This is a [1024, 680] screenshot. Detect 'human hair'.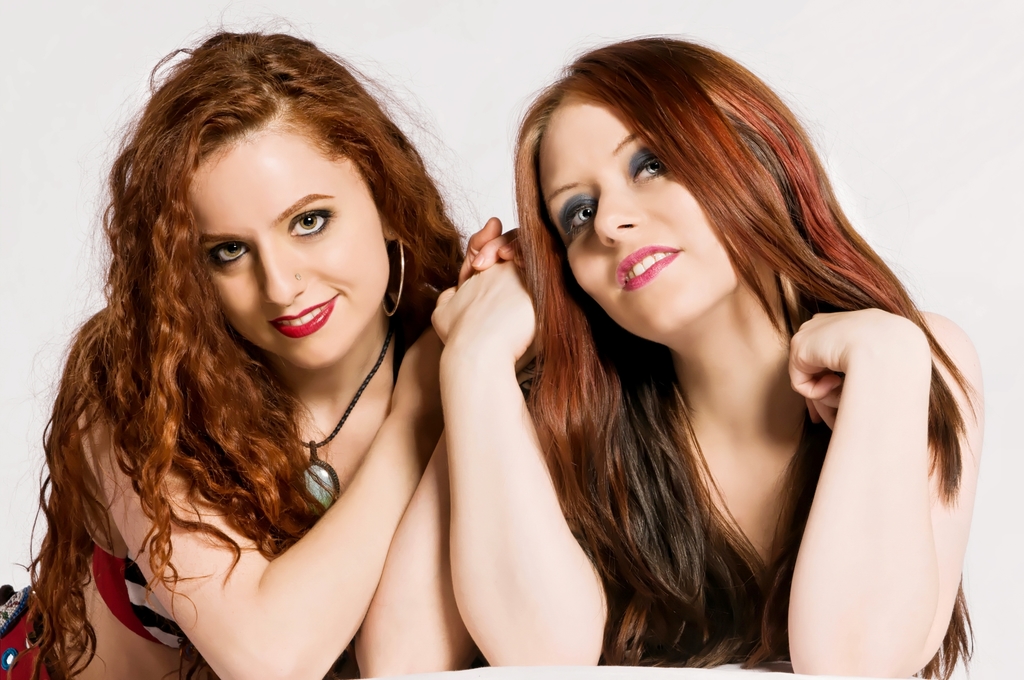
{"x1": 20, "y1": 29, "x2": 470, "y2": 679}.
